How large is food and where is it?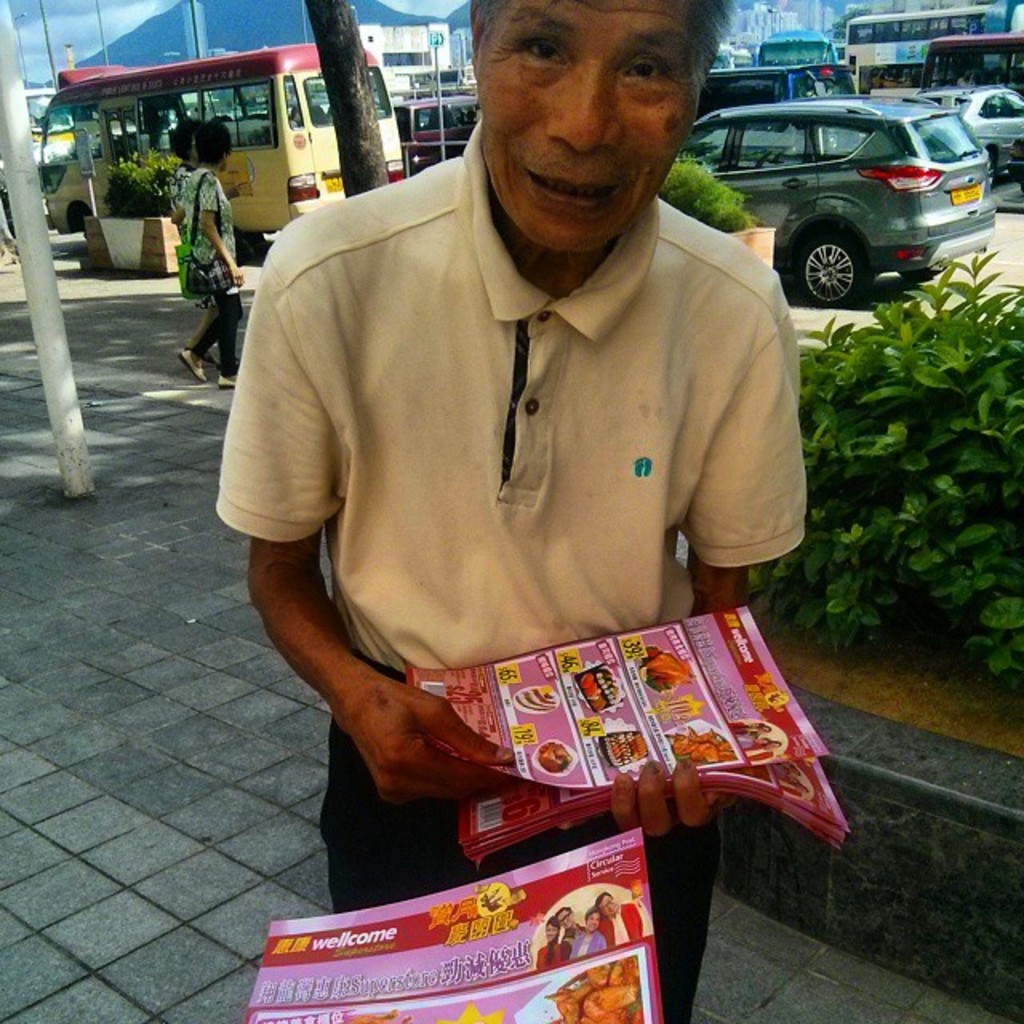
Bounding box: x1=574, y1=659, x2=624, y2=722.
